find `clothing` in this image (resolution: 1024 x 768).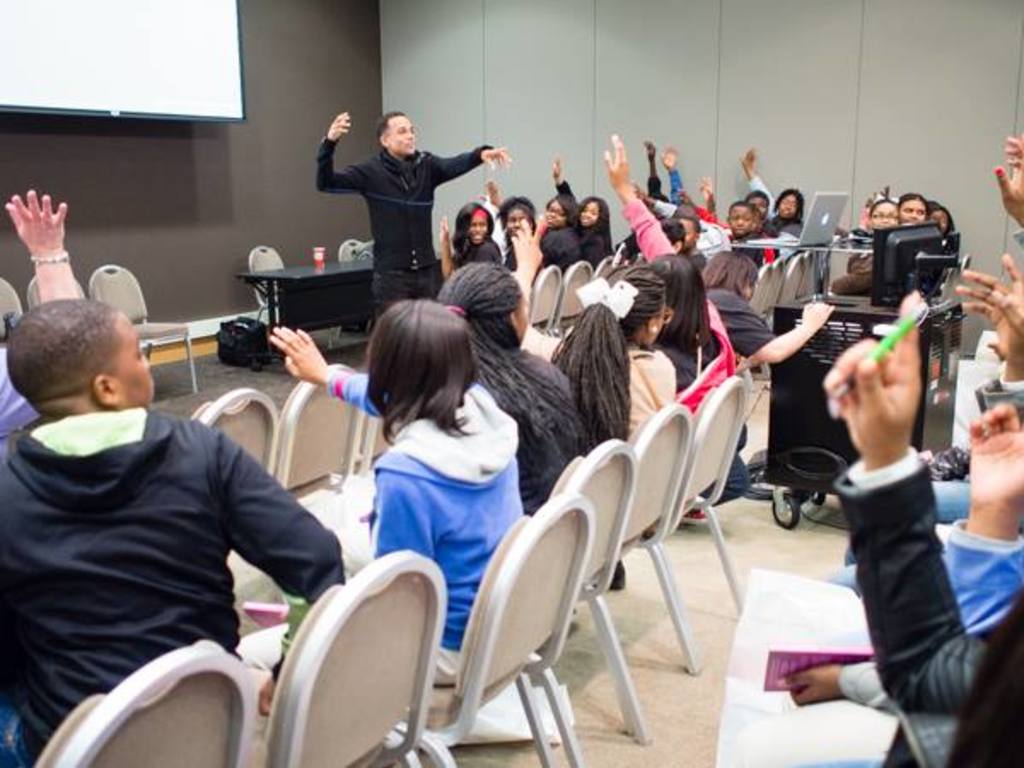
detection(323, 367, 527, 691).
